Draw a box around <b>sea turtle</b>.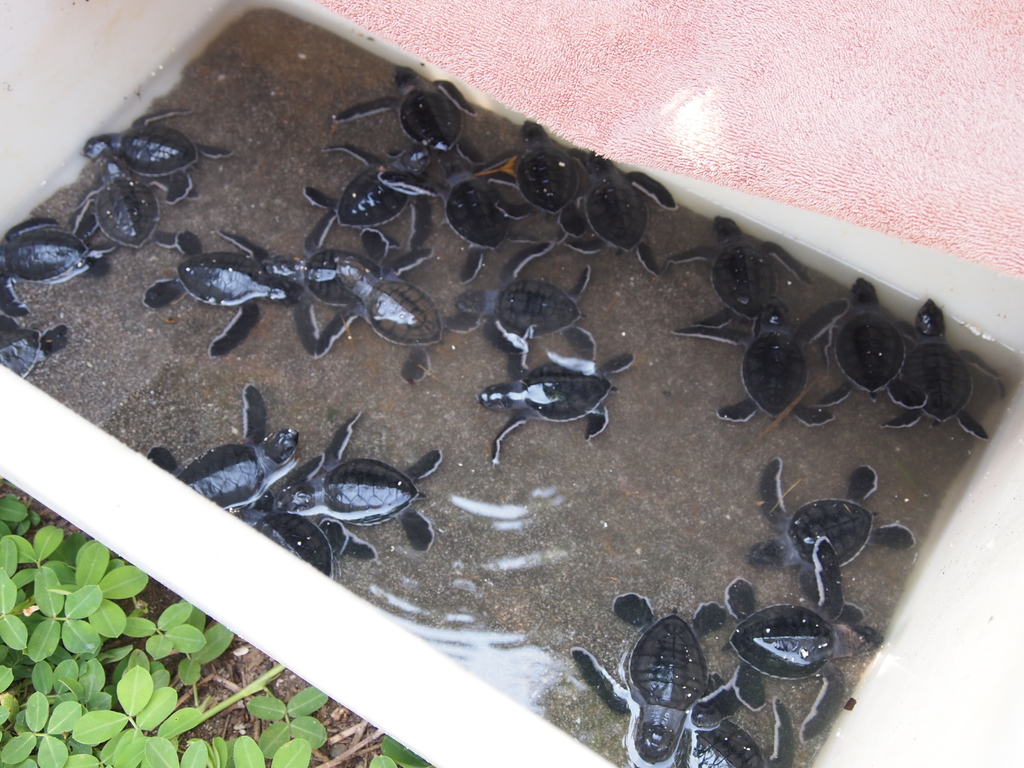
bbox(79, 108, 231, 209).
